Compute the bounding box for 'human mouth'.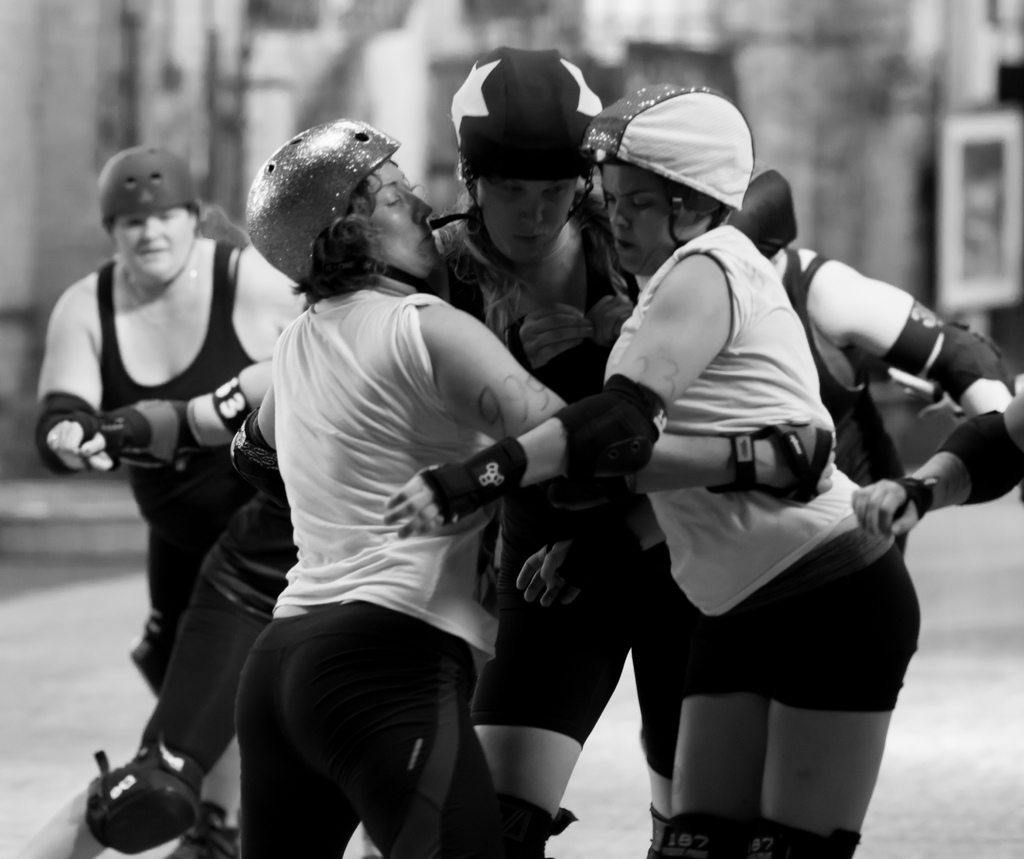
pyautogui.locateOnScreen(518, 236, 541, 238).
